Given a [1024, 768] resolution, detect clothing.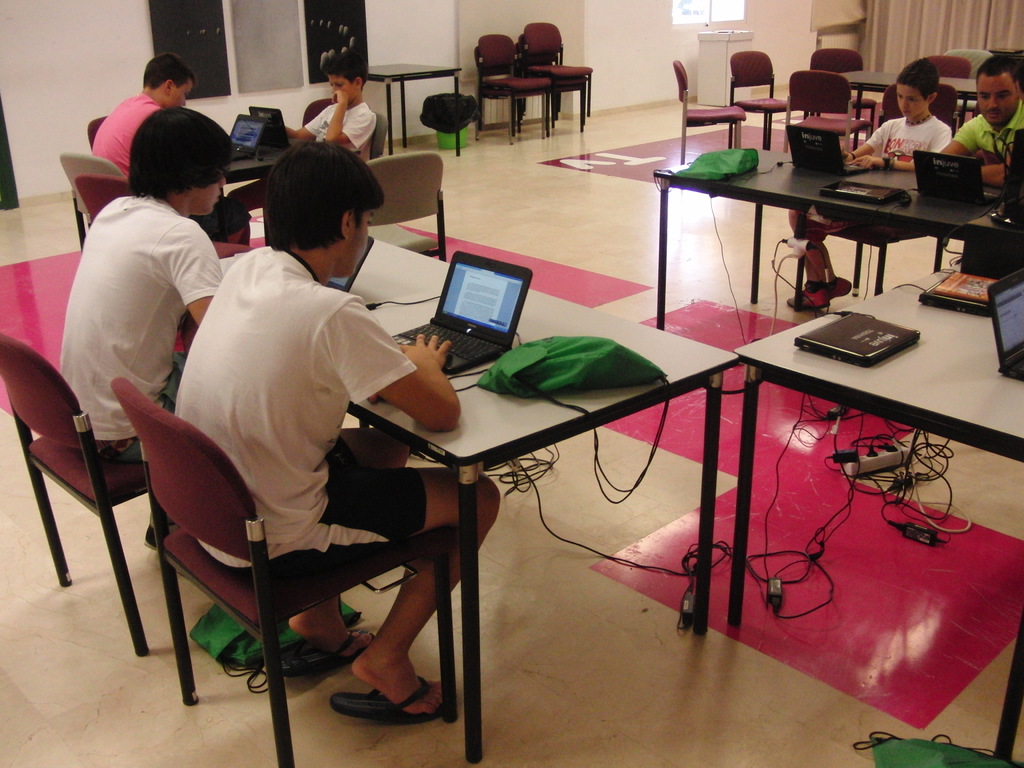
812 114 953 230.
